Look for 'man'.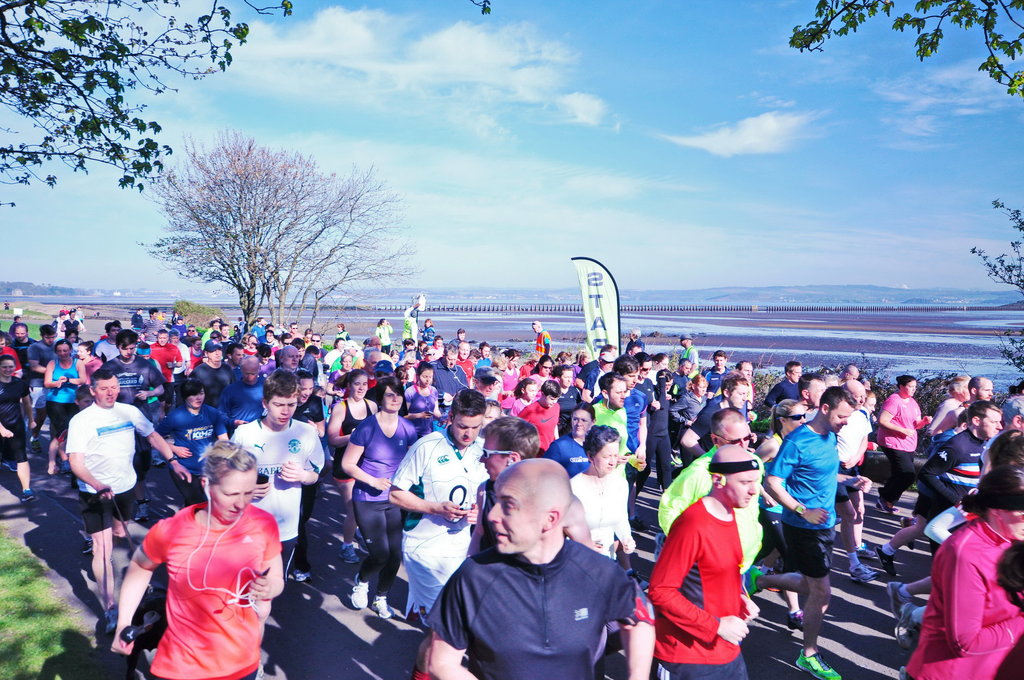
Found: l=465, t=366, r=499, b=407.
